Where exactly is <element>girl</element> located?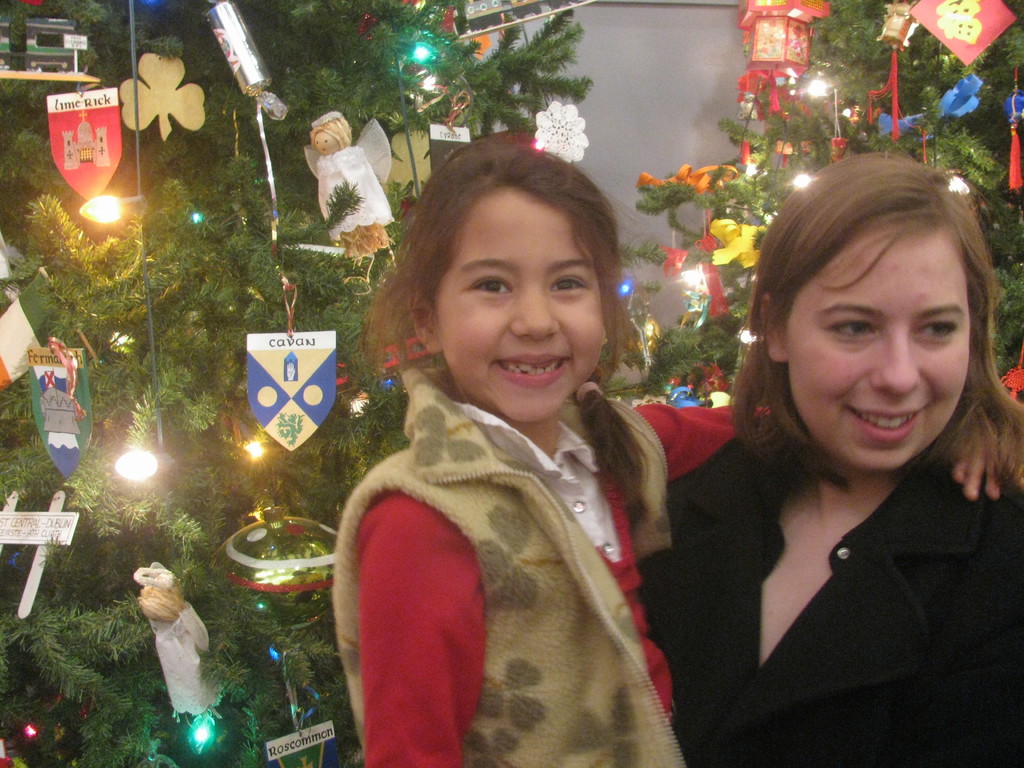
Its bounding box is 329,138,1021,767.
